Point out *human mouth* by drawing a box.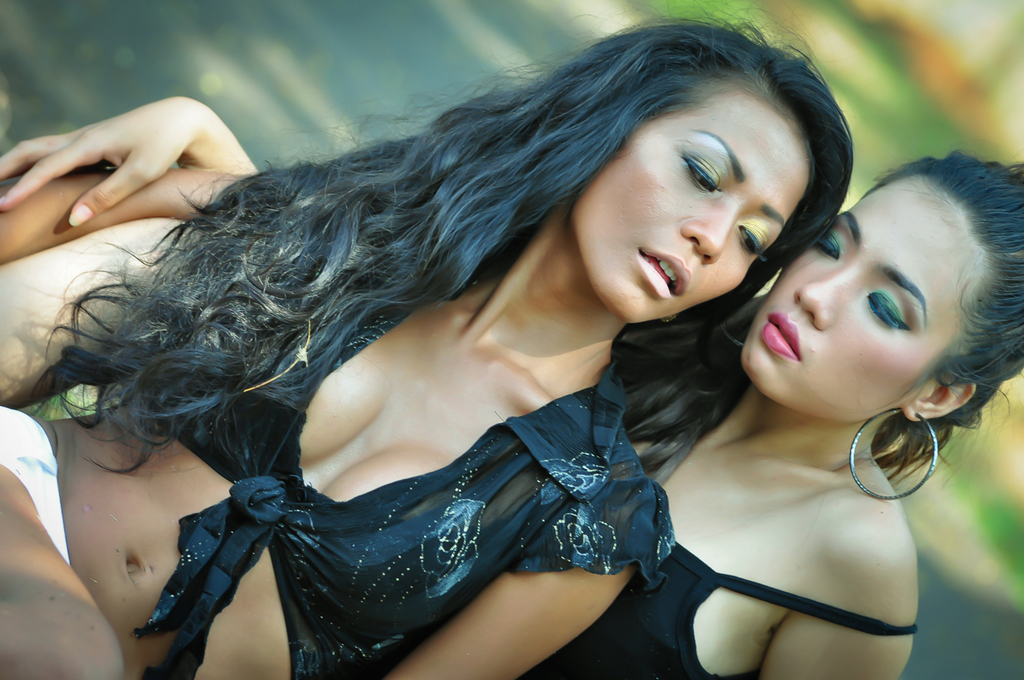
box(641, 252, 680, 298).
